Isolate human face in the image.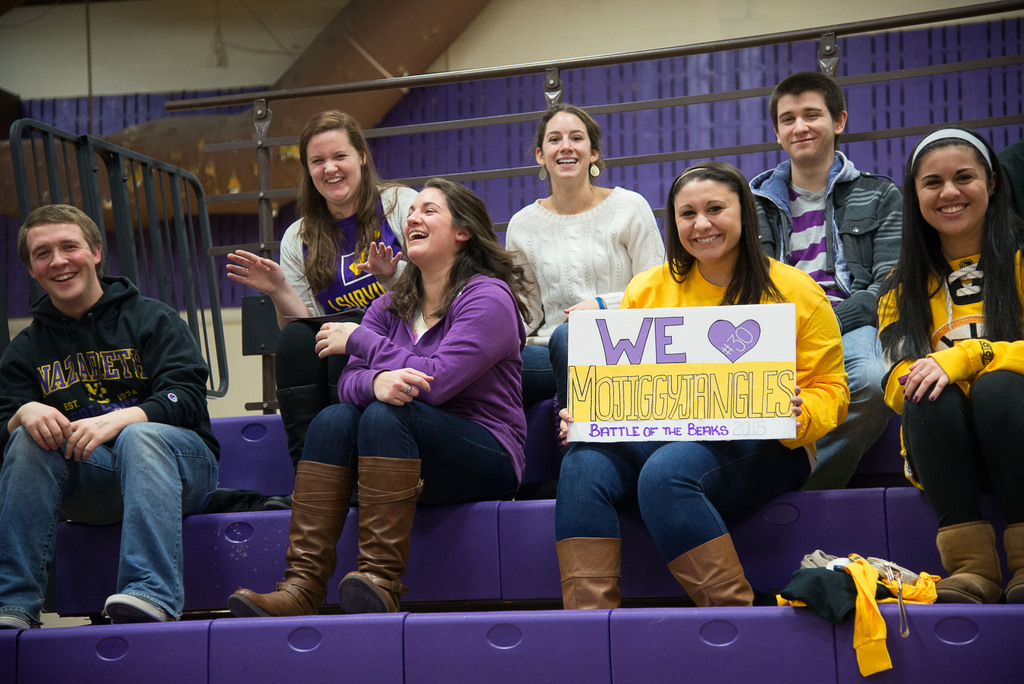
Isolated region: Rect(303, 125, 360, 204).
